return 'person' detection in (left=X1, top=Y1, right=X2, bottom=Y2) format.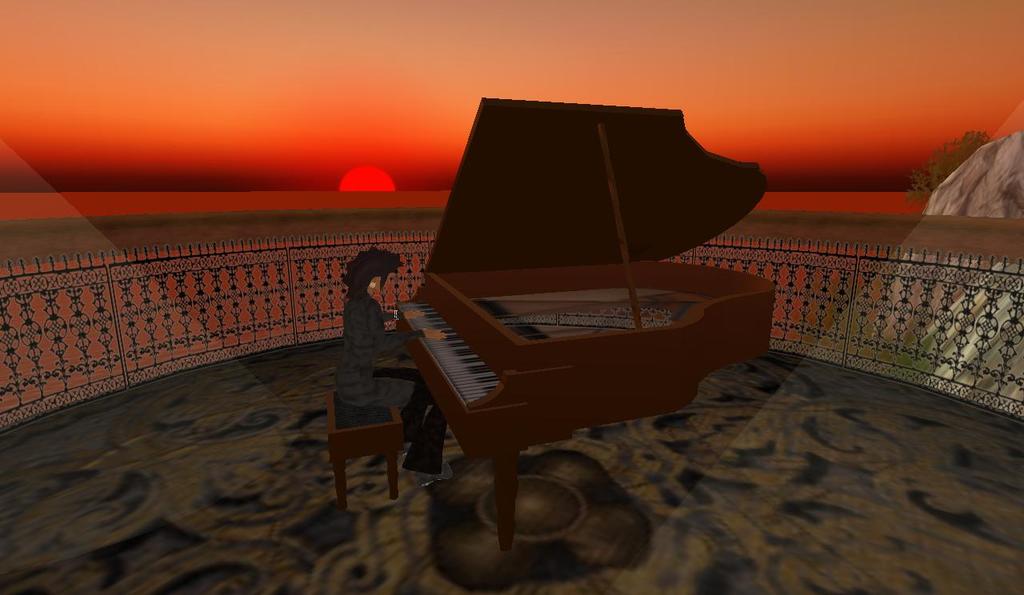
(left=333, top=245, right=449, bottom=480).
